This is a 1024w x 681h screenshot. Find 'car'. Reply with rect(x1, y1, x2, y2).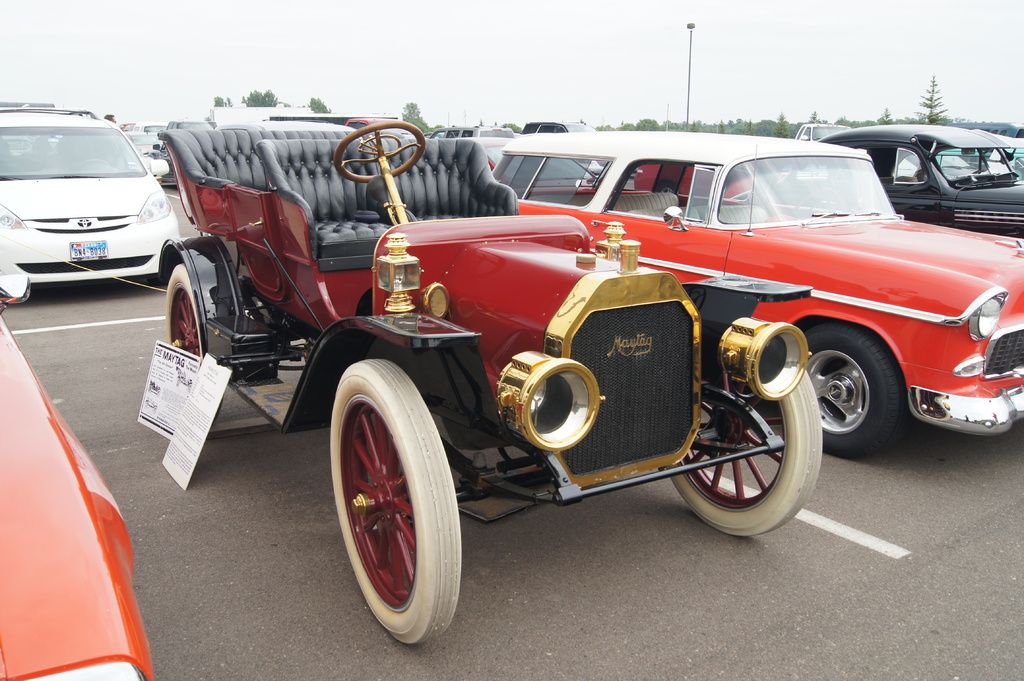
rect(12, 113, 195, 304).
